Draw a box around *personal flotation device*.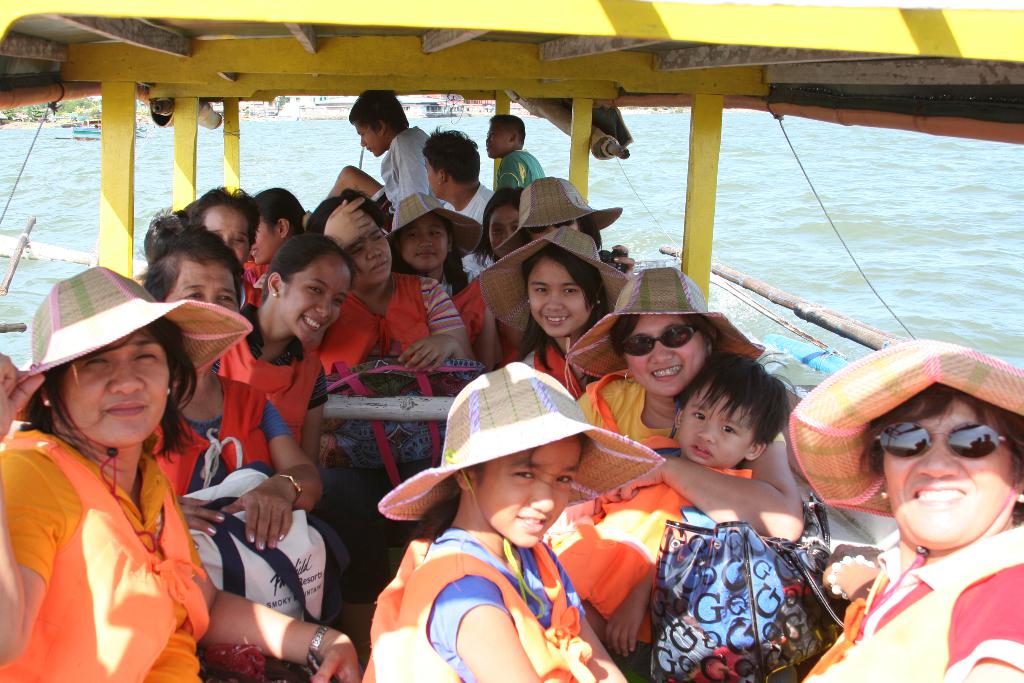
region(311, 258, 447, 380).
